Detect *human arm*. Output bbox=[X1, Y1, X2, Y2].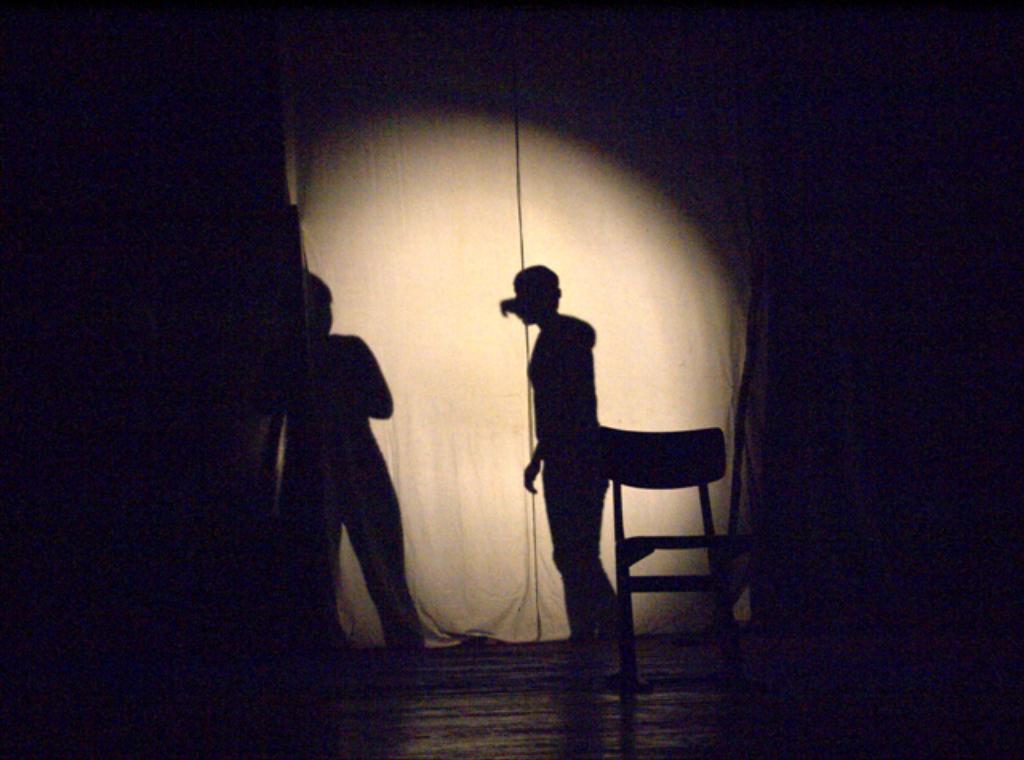
bbox=[518, 440, 541, 496].
